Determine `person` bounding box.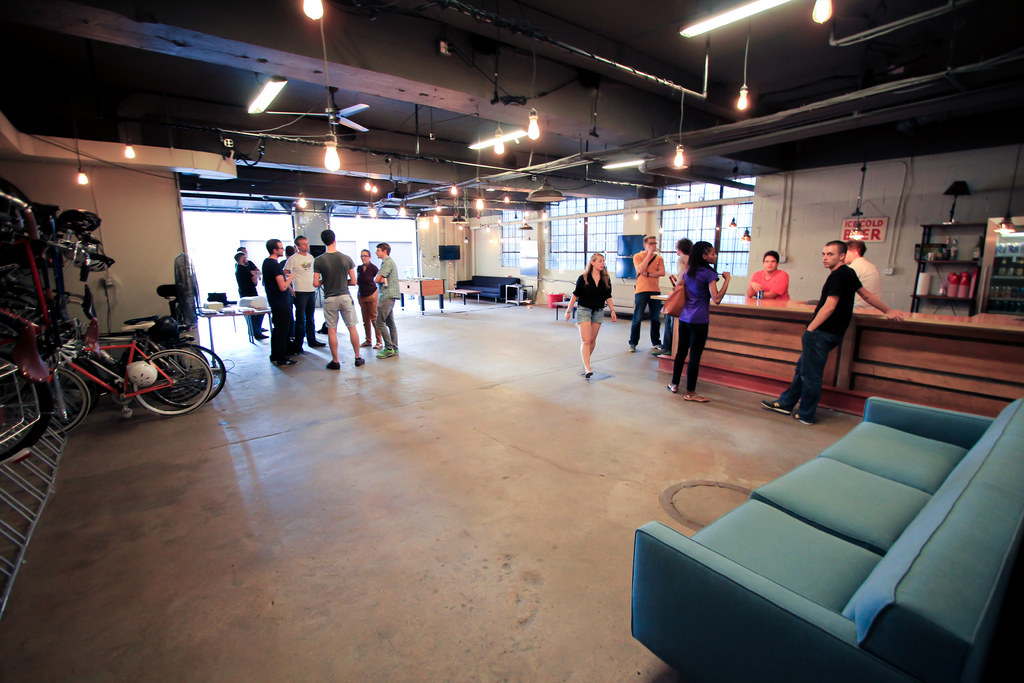
Determined: left=314, top=230, right=362, bottom=372.
